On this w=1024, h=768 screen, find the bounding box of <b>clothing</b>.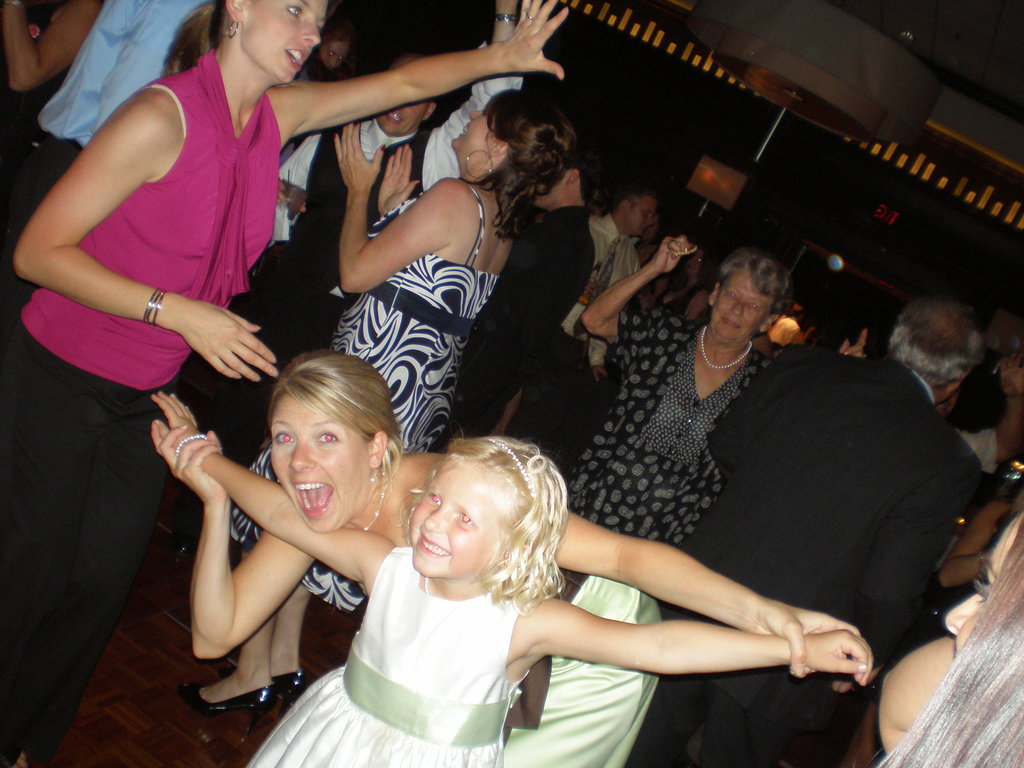
Bounding box: {"left": 580, "top": 312, "right": 767, "bottom": 589}.
